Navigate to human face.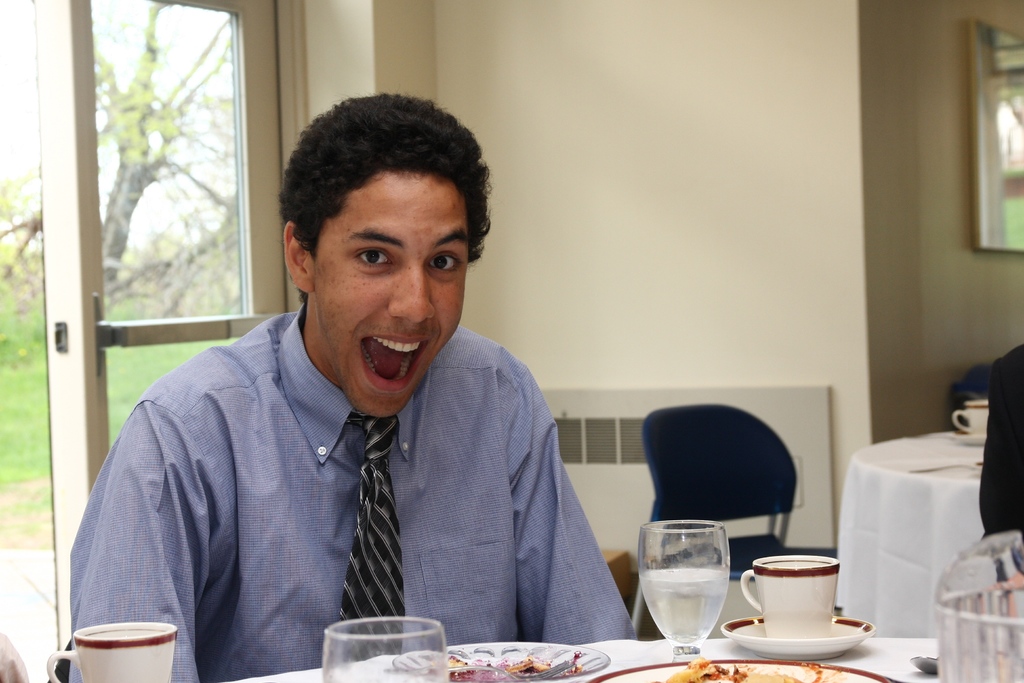
Navigation target: box(319, 172, 472, 419).
